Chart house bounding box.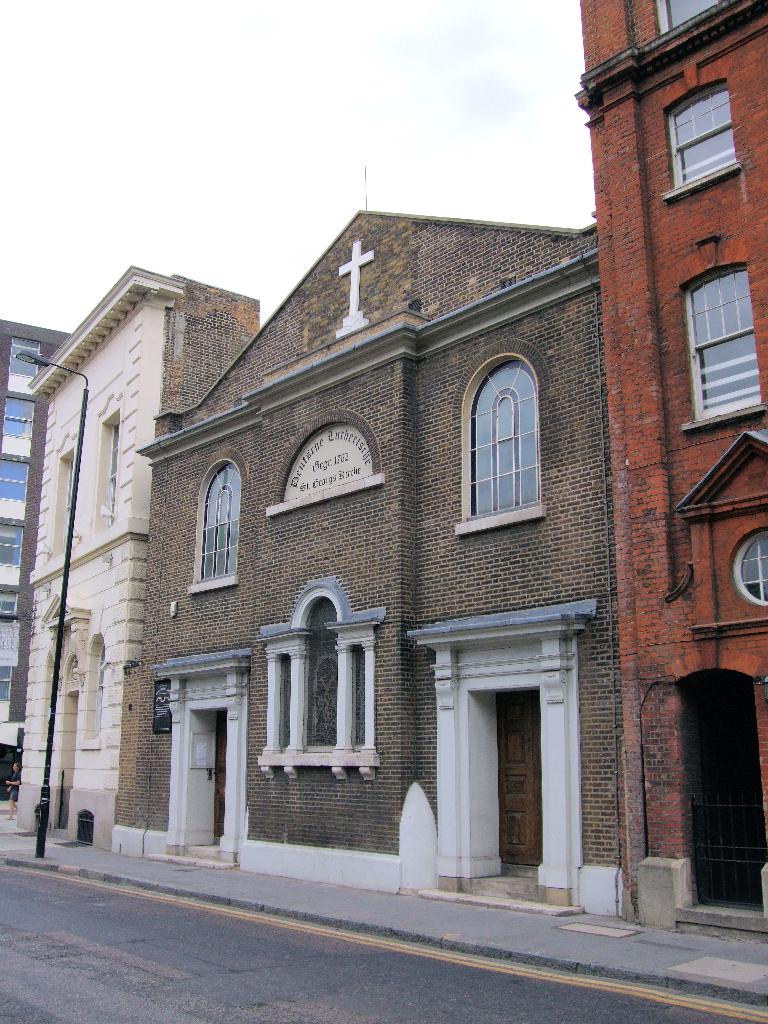
Charted: 0, 309, 74, 822.
